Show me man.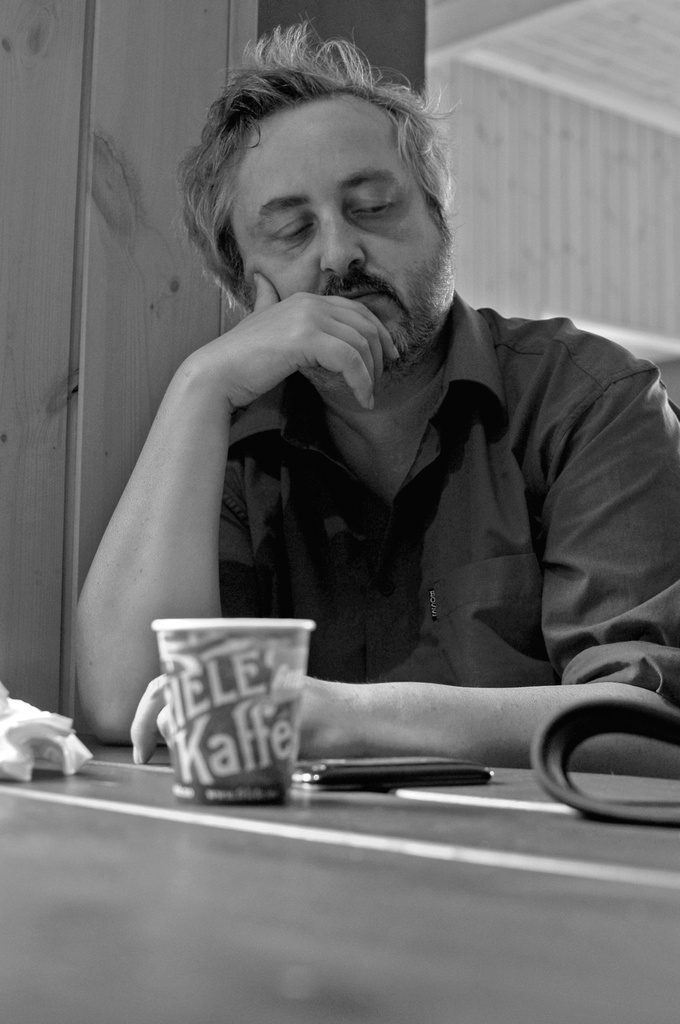
man is here: x1=76 y1=49 x2=673 y2=807.
